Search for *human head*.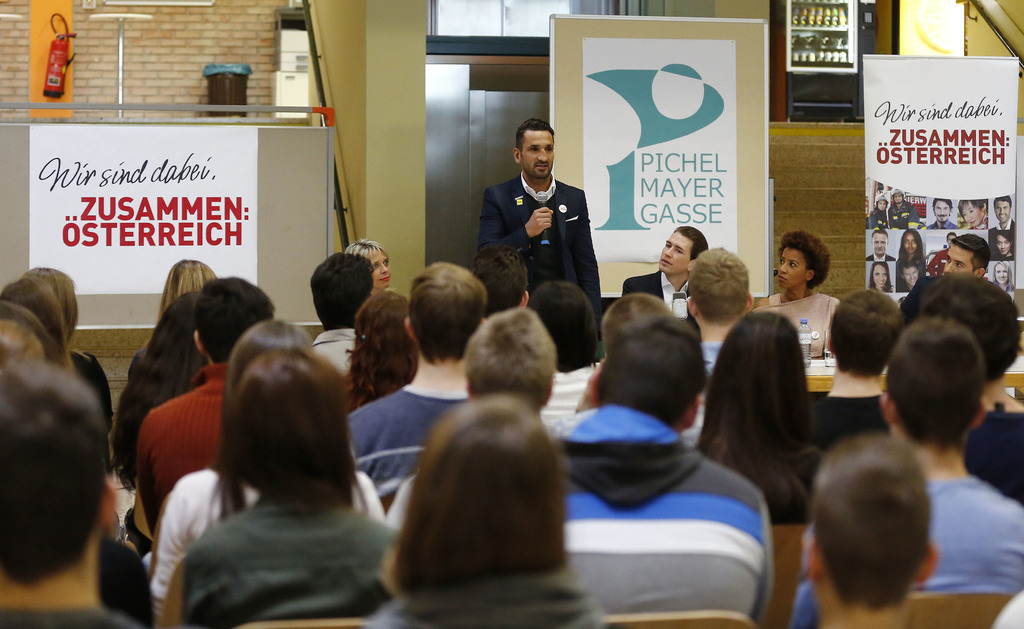
Found at 191/275/274/366.
